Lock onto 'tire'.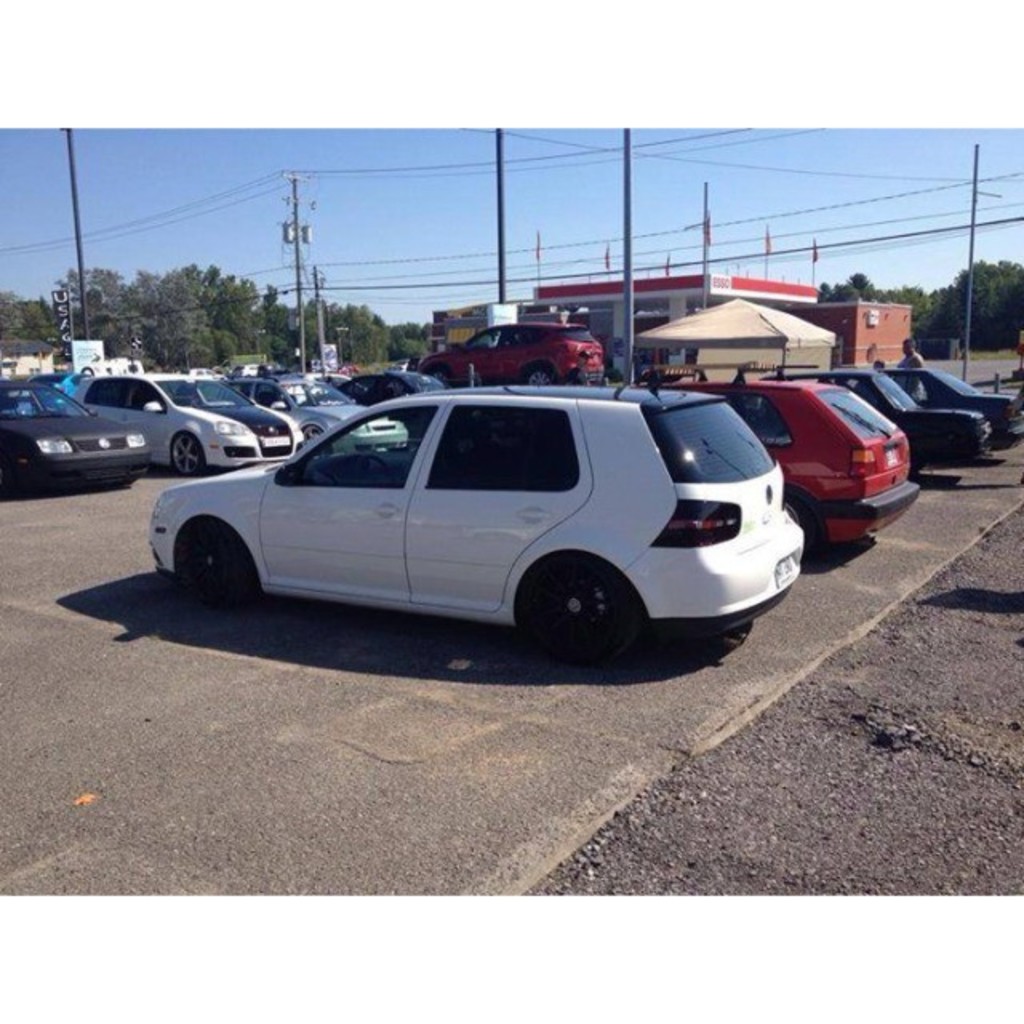
Locked: 304/427/331/458.
